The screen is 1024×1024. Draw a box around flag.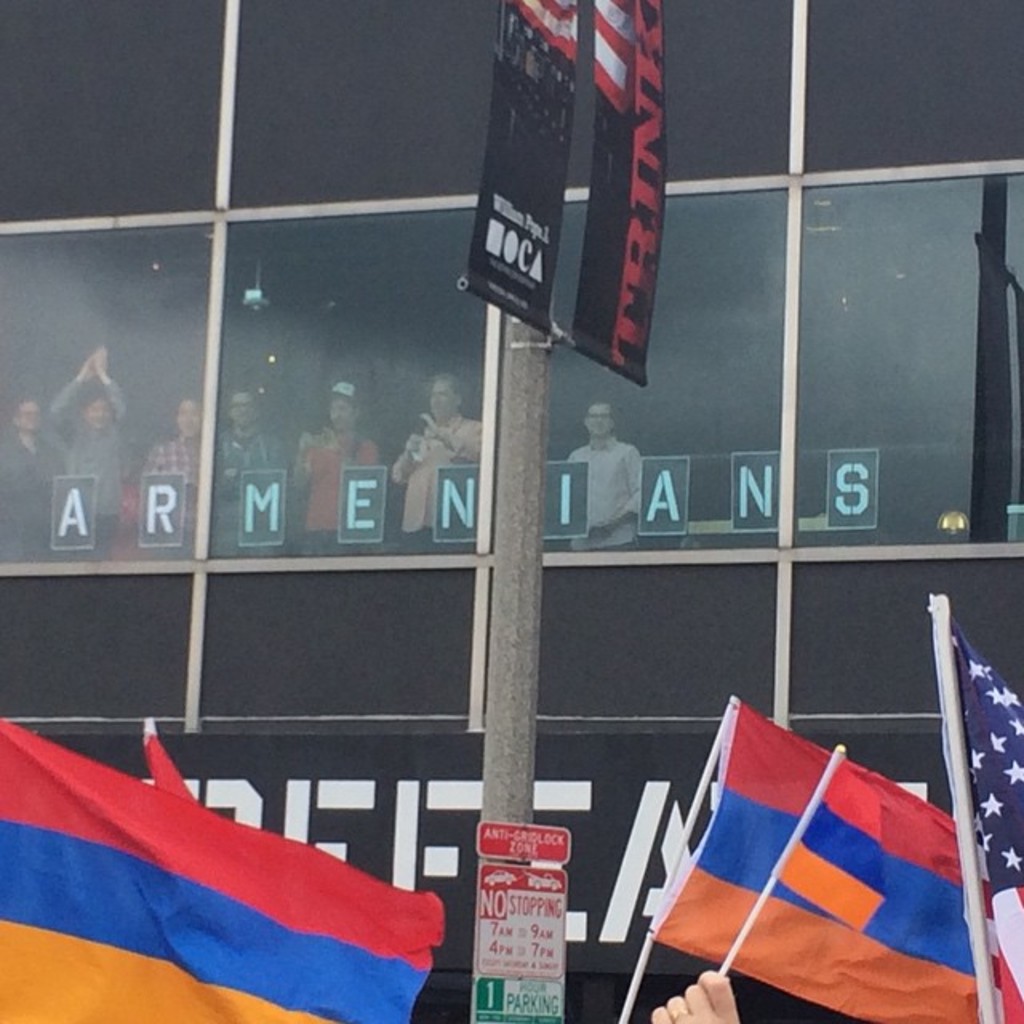
(949, 606, 1022, 1022).
